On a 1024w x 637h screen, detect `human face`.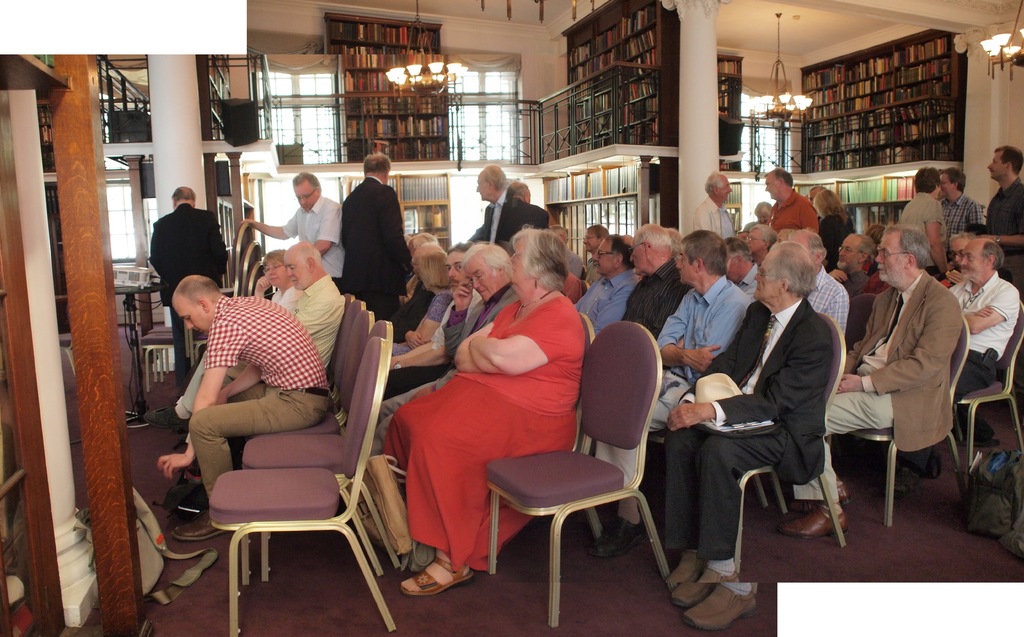
x1=172 y1=300 x2=207 y2=337.
